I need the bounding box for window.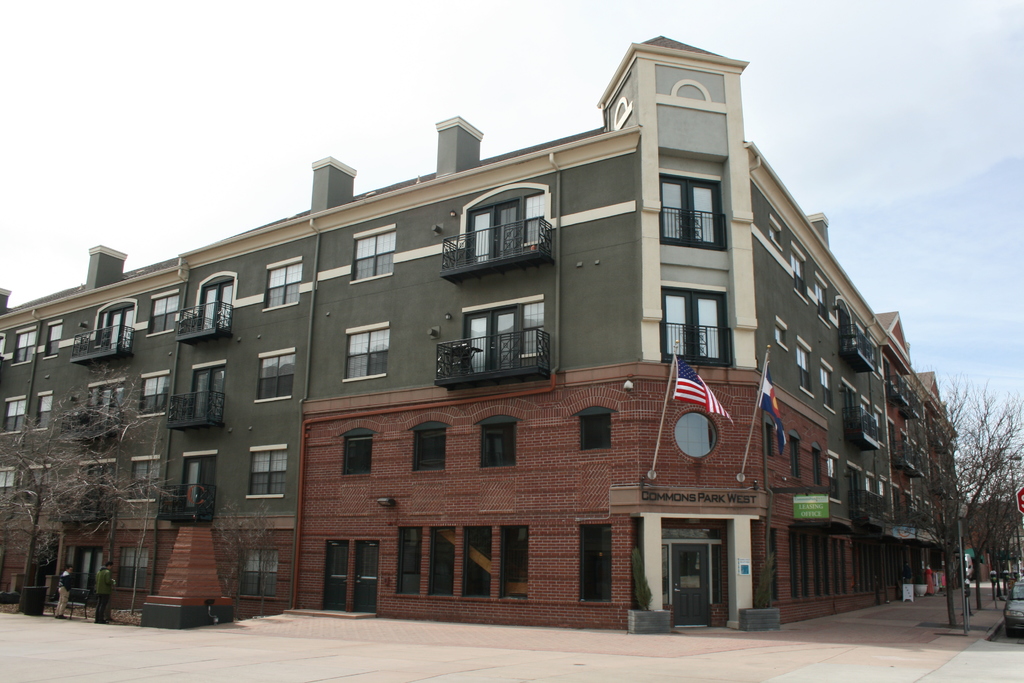
Here it is: x1=342, y1=432, x2=372, y2=481.
